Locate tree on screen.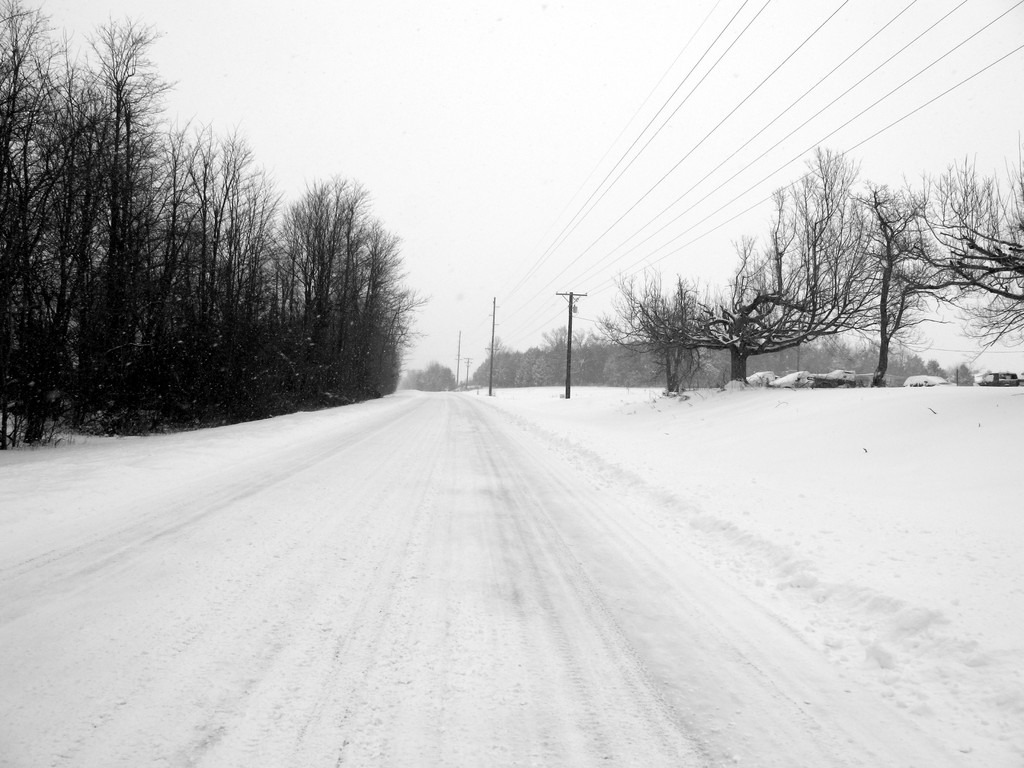
On screen at bbox(705, 232, 808, 397).
